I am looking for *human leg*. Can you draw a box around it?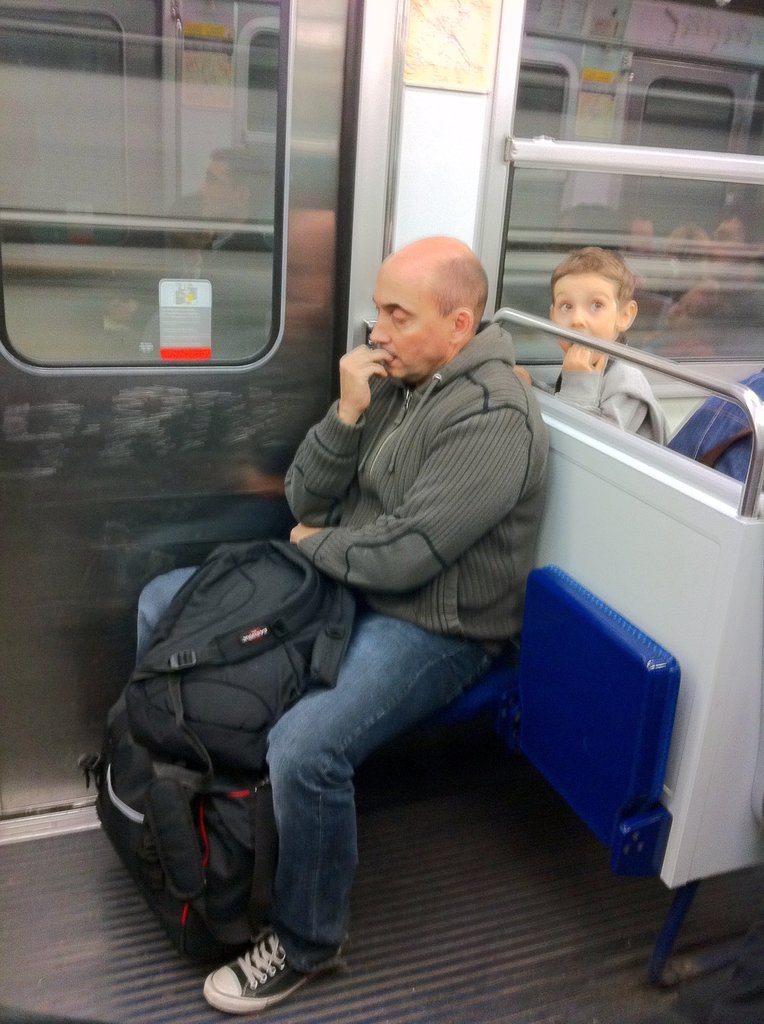
Sure, the bounding box is box=[132, 566, 189, 655].
